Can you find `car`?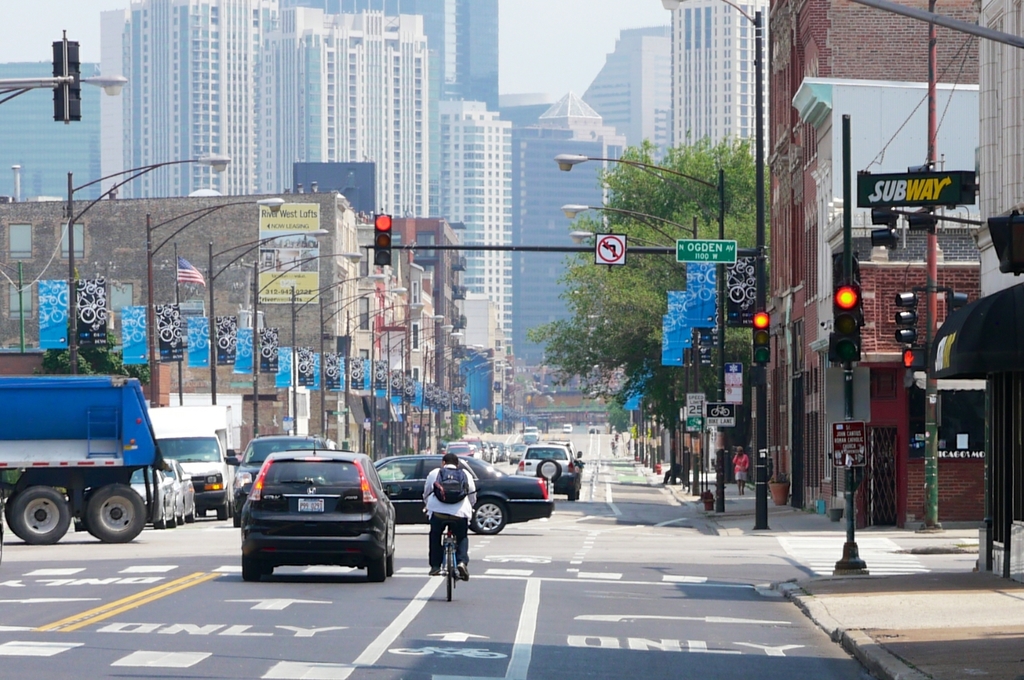
Yes, bounding box: box=[377, 453, 554, 532].
